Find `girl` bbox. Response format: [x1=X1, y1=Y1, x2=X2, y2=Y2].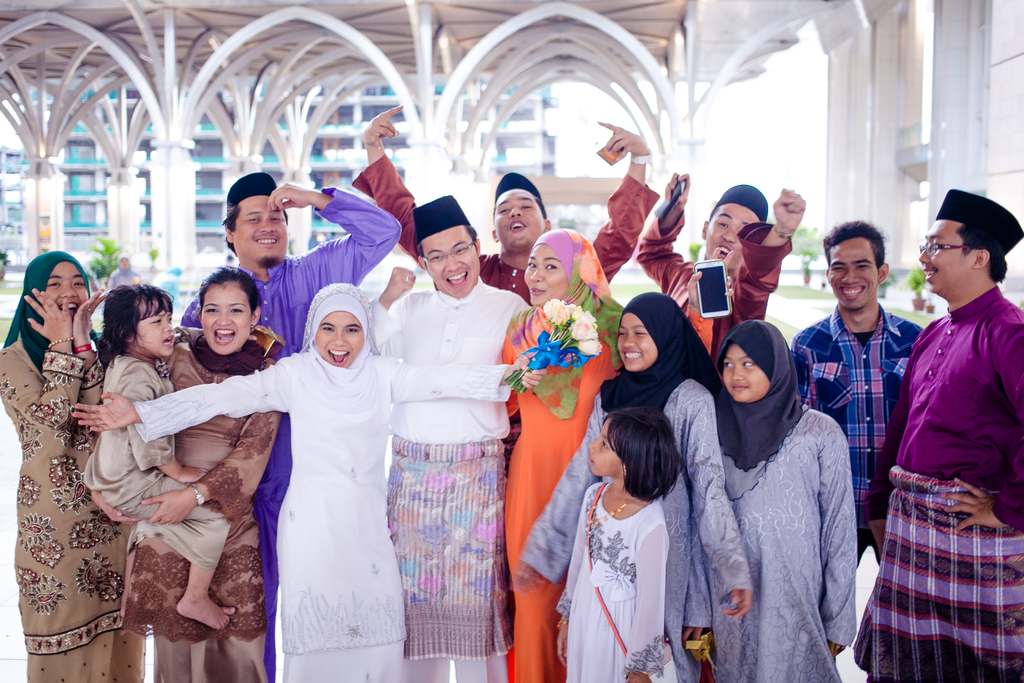
[x1=88, y1=263, x2=286, y2=682].
